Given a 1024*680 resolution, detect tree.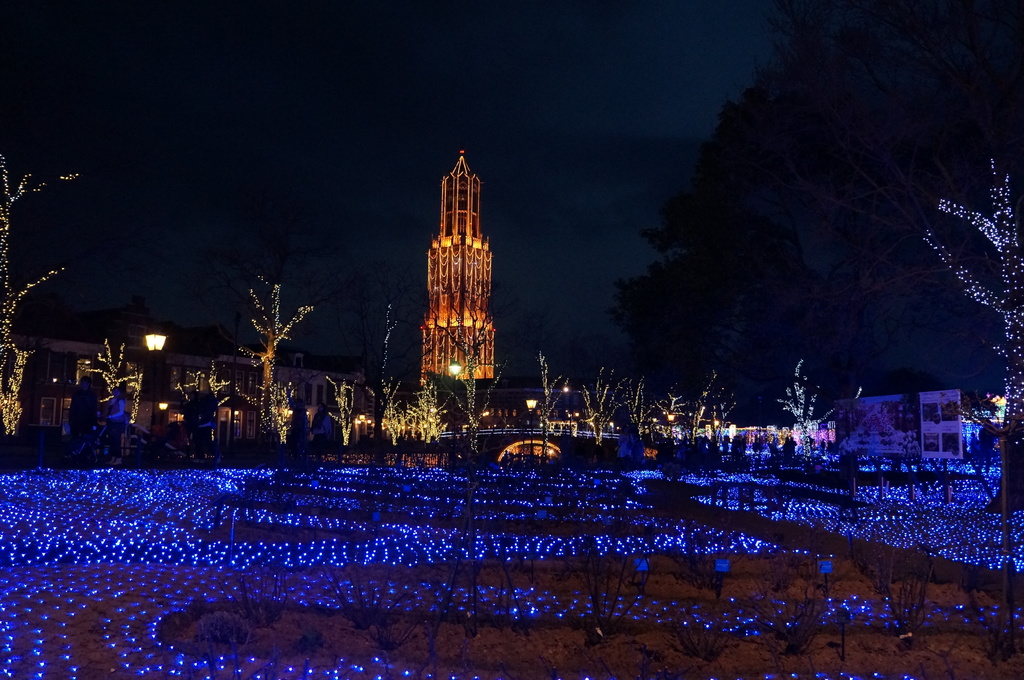
601 192 872 409.
